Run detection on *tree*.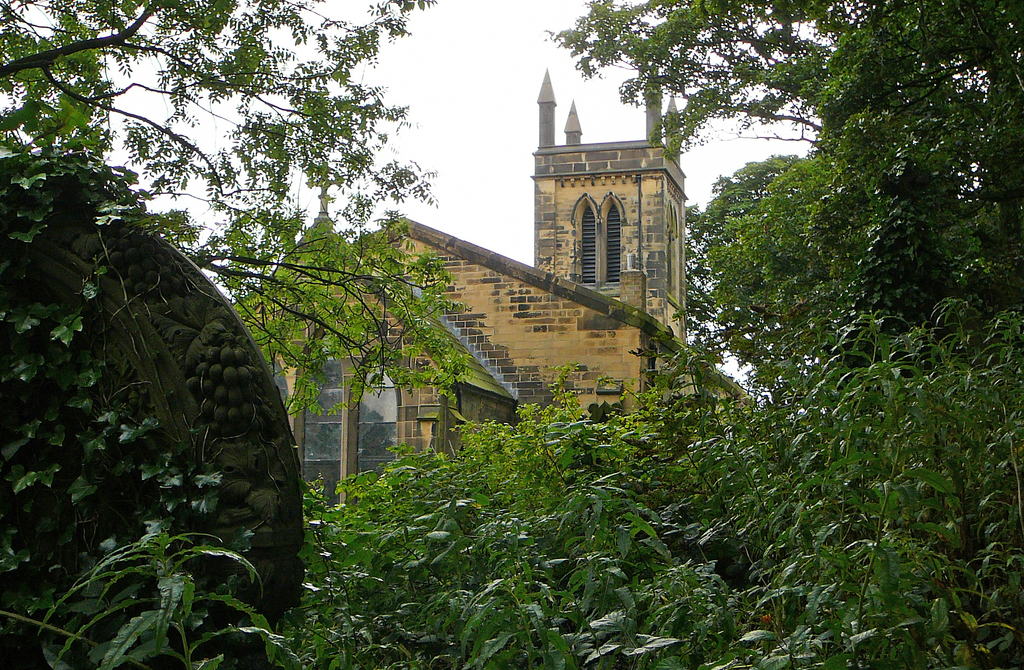
Result: box(522, 0, 1023, 316).
